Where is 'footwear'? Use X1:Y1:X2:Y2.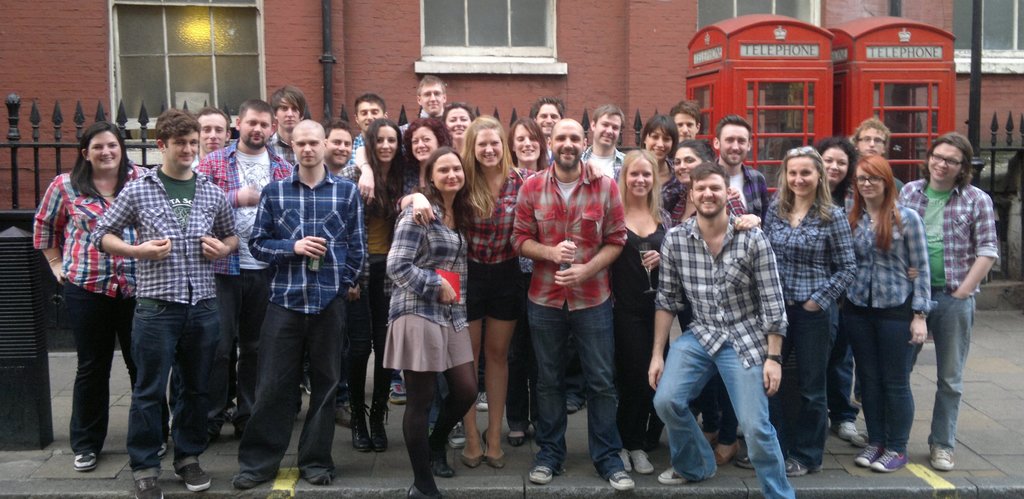
174:464:212:494.
